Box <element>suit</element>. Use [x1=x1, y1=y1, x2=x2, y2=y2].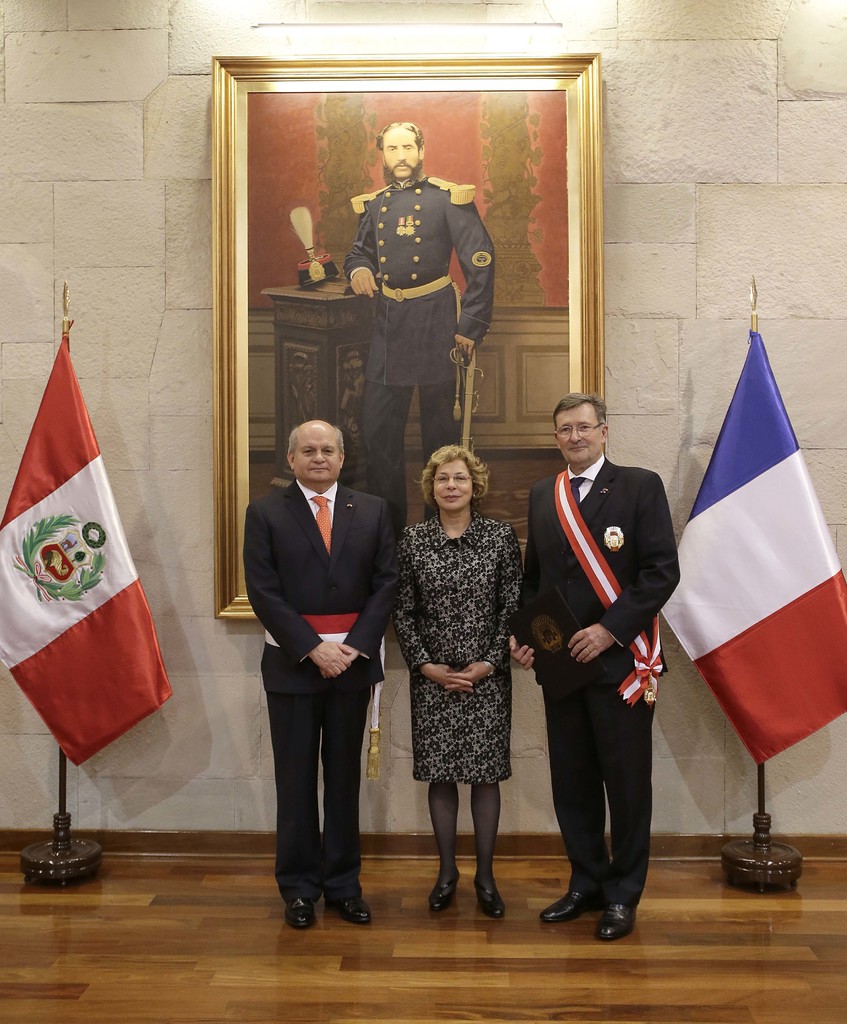
[x1=243, y1=396, x2=389, y2=927].
